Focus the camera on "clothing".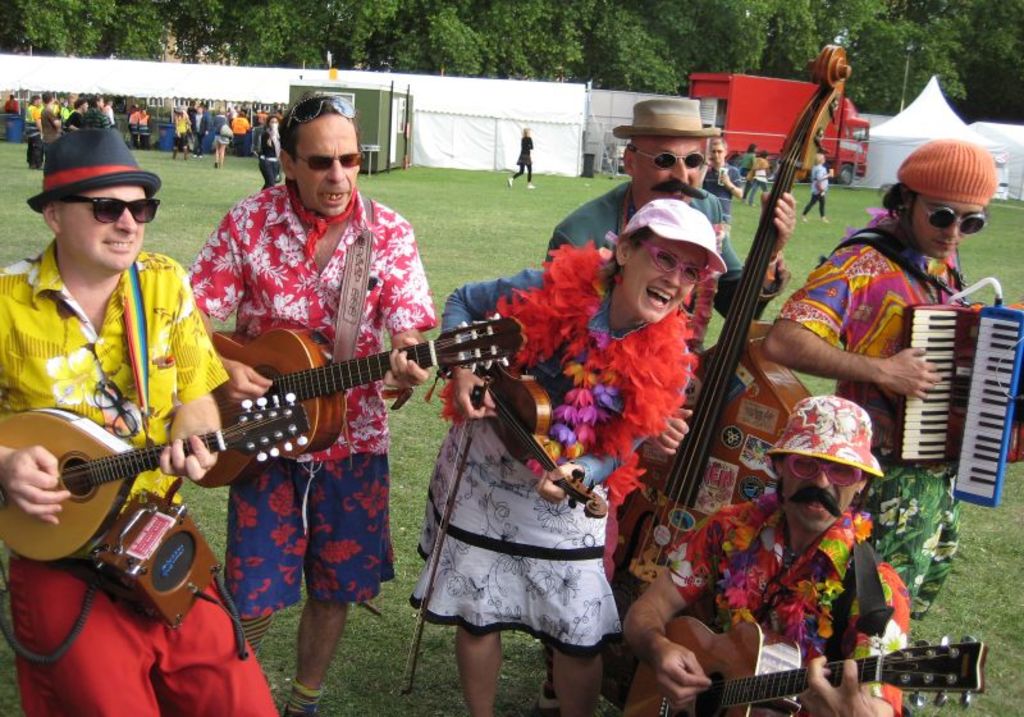
Focus region: 669 498 904 716.
